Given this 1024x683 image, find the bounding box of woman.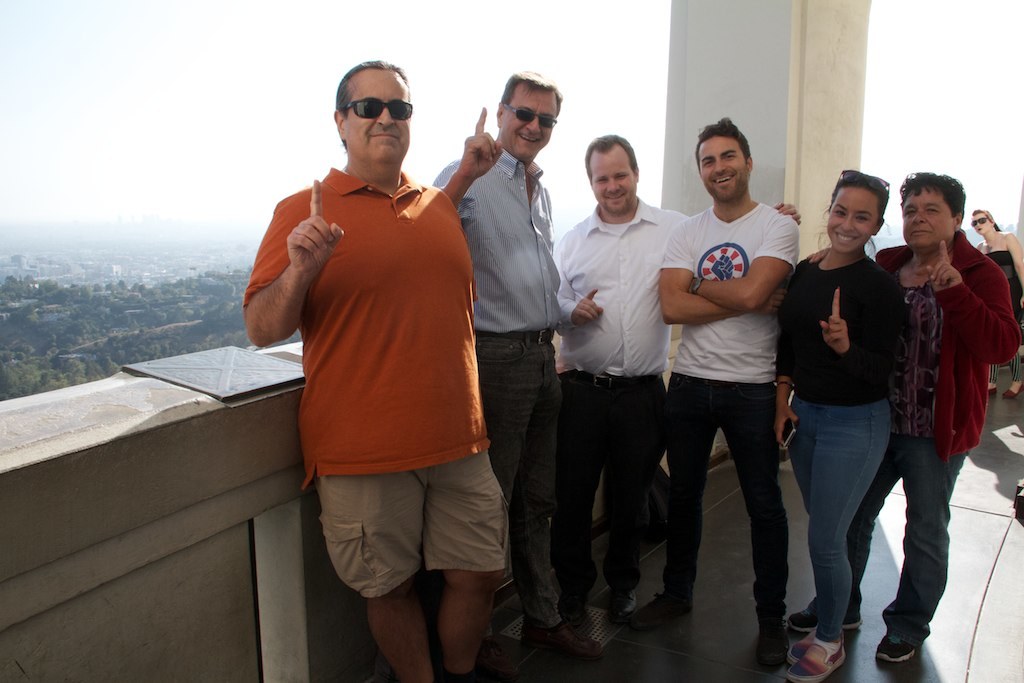
[x1=966, y1=209, x2=1023, y2=405].
